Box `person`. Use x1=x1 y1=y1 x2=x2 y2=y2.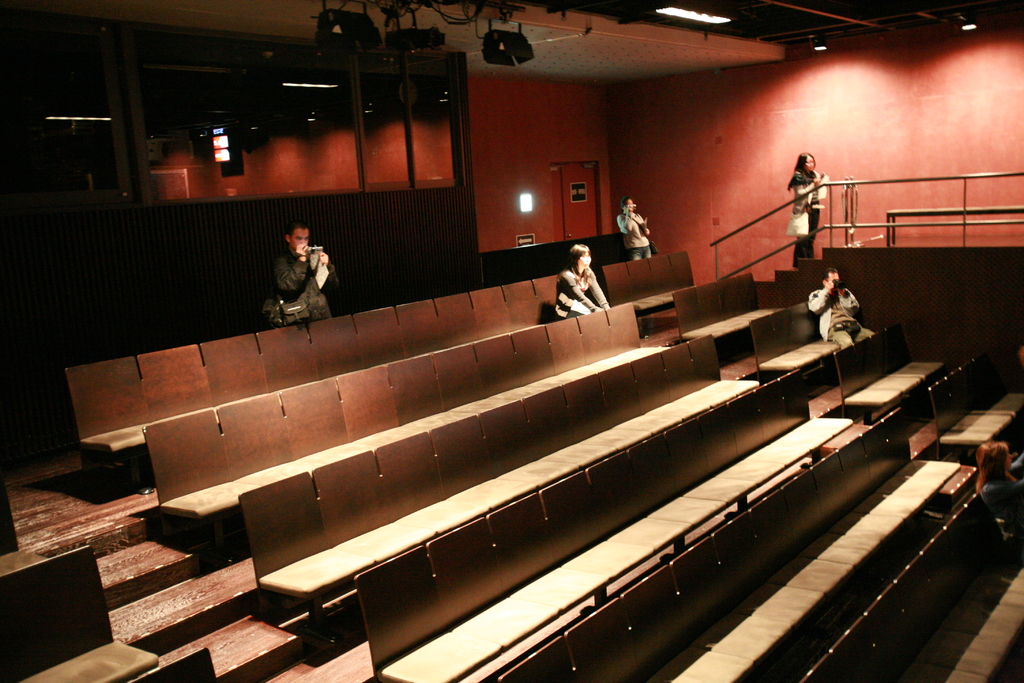
x1=555 y1=239 x2=614 y2=322.
